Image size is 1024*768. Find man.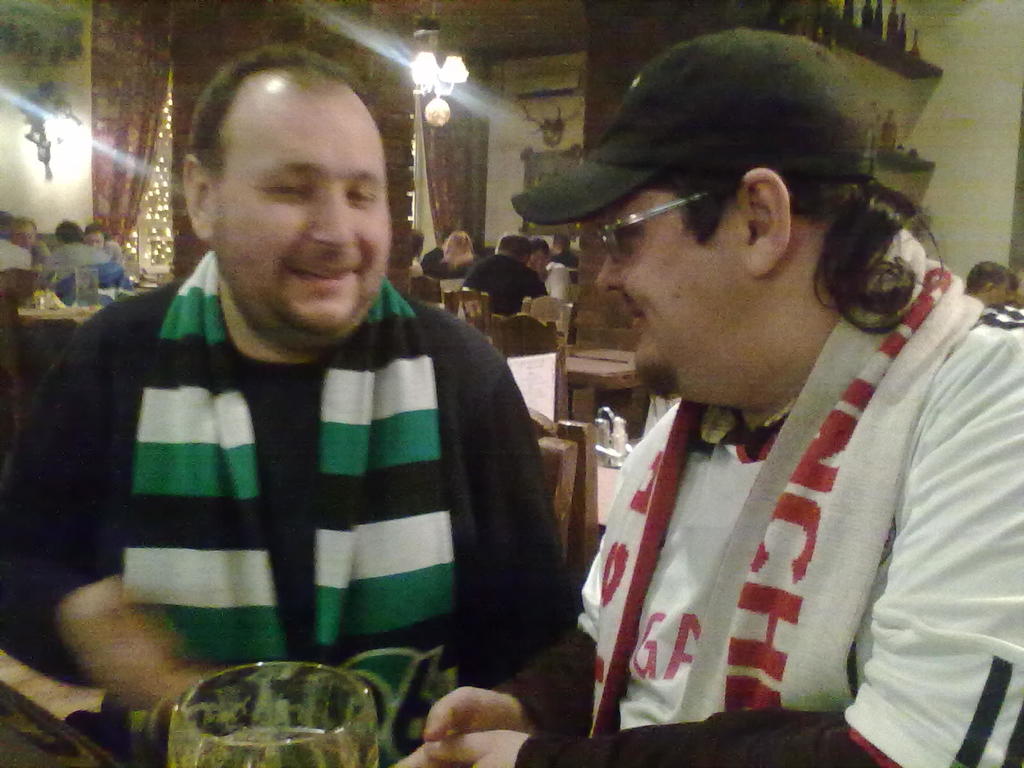
[x1=35, y1=223, x2=111, y2=298].
